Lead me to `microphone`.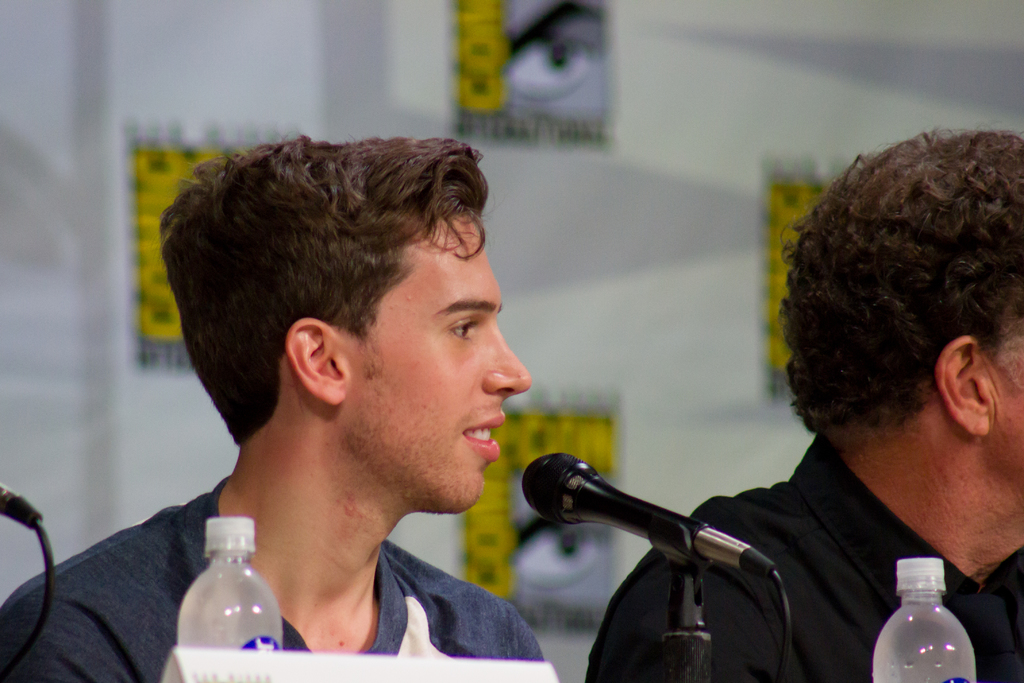
Lead to <box>524,447,776,577</box>.
